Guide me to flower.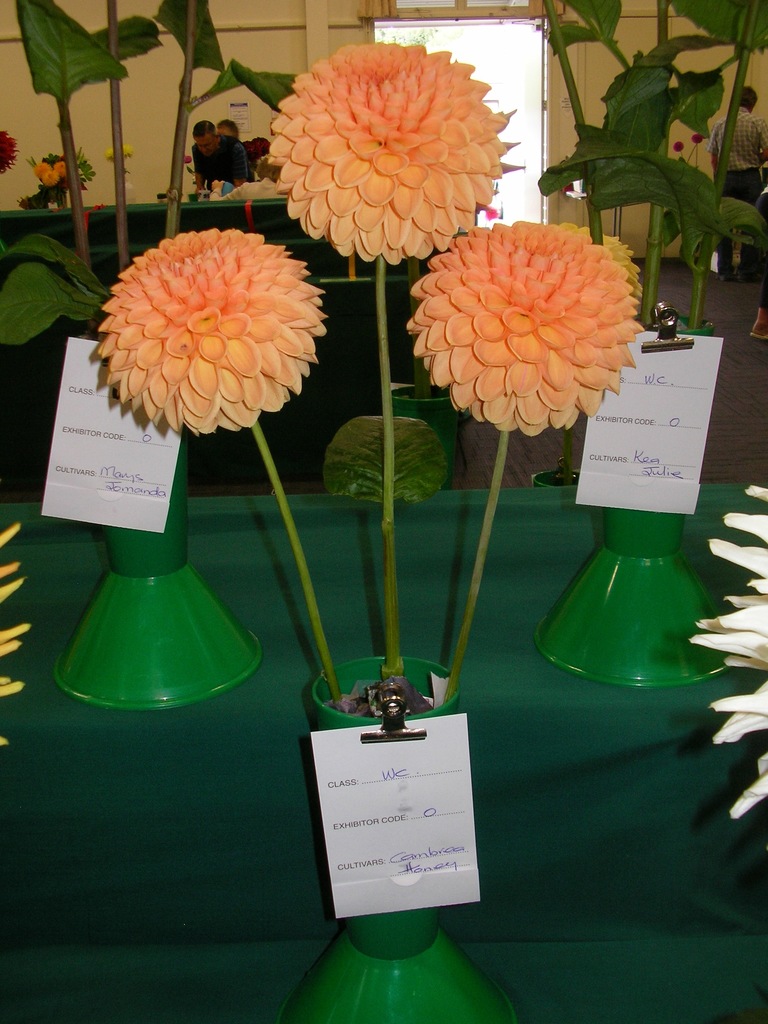
Guidance: region(33, 158, 52, 179).
